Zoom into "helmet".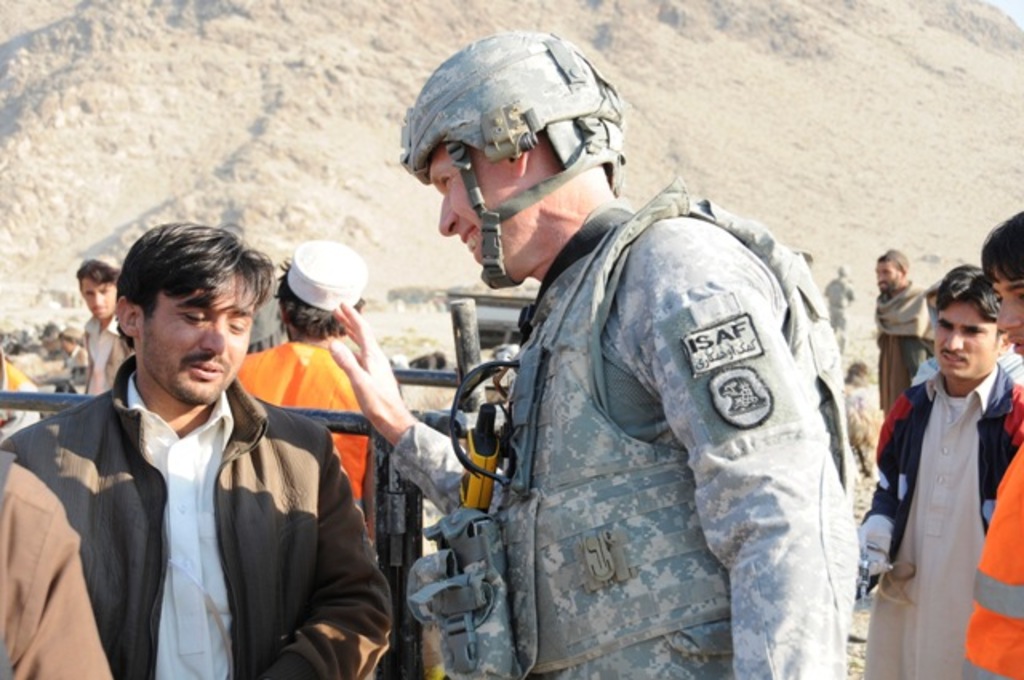
Zoom target: 386,32,640,291.
